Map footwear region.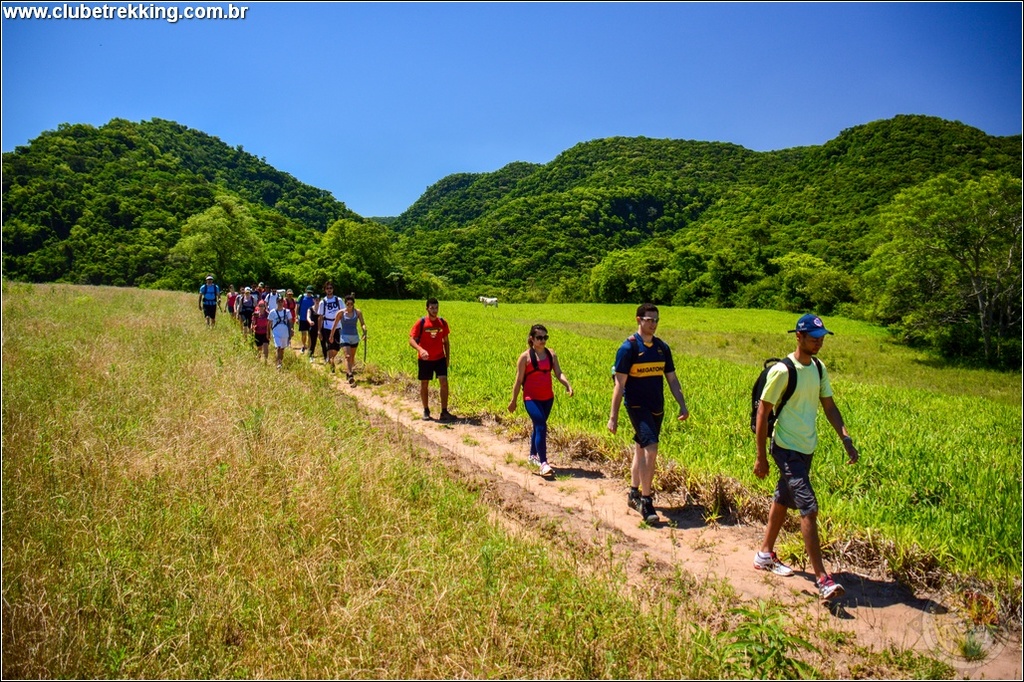
Mapped to rect(623, 486, 651, 514).
